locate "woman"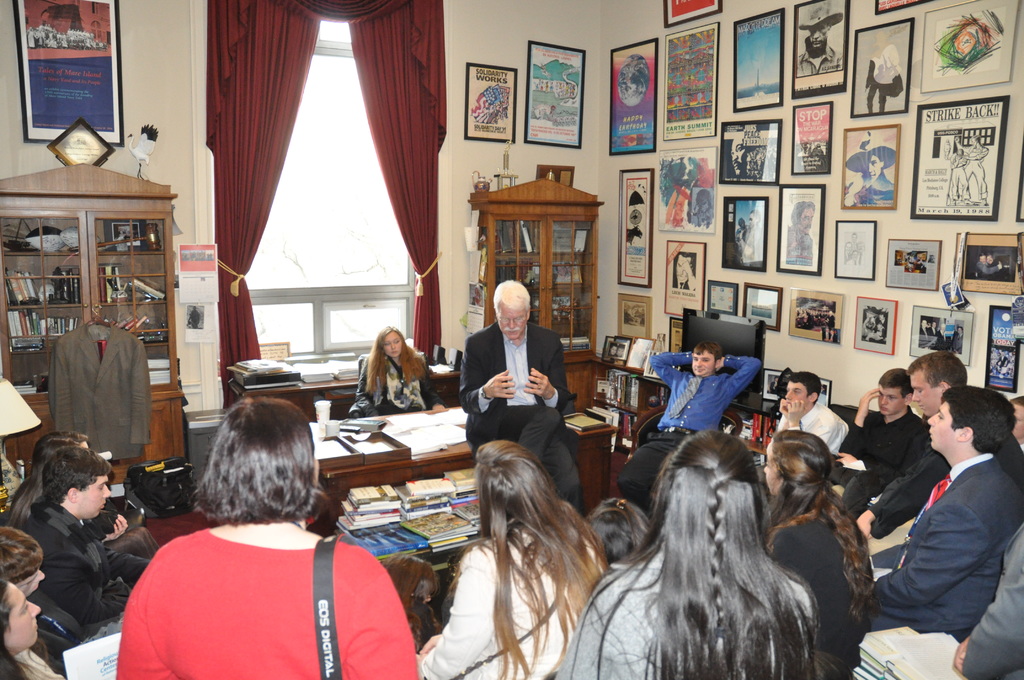
bbox(410, 439, 611, 679)
